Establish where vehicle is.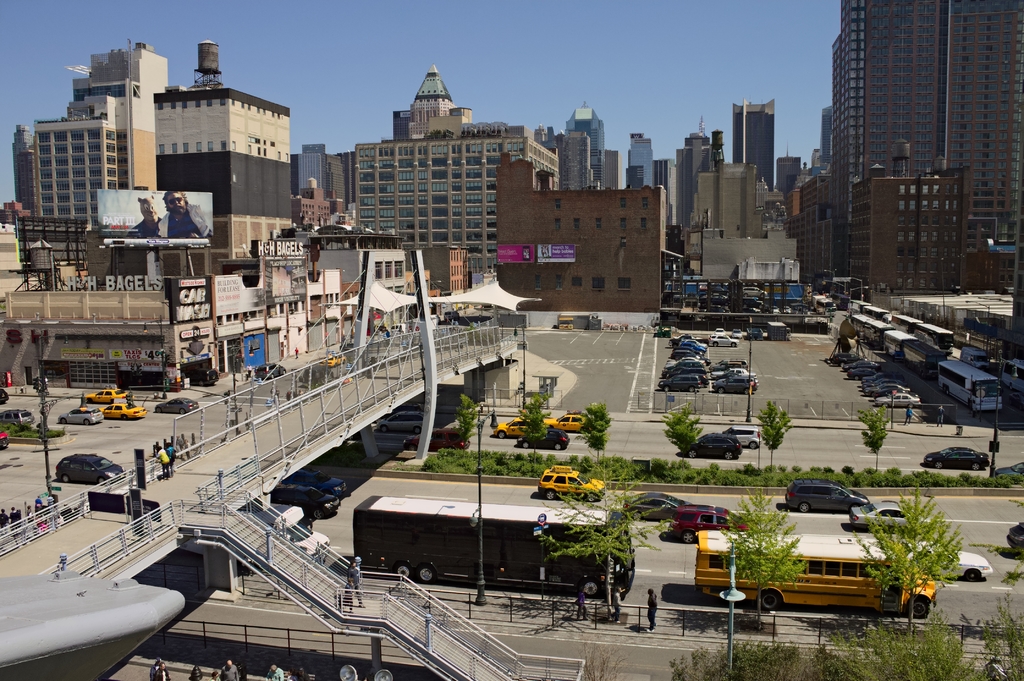
Established at box(923, 447, 986, 470).
